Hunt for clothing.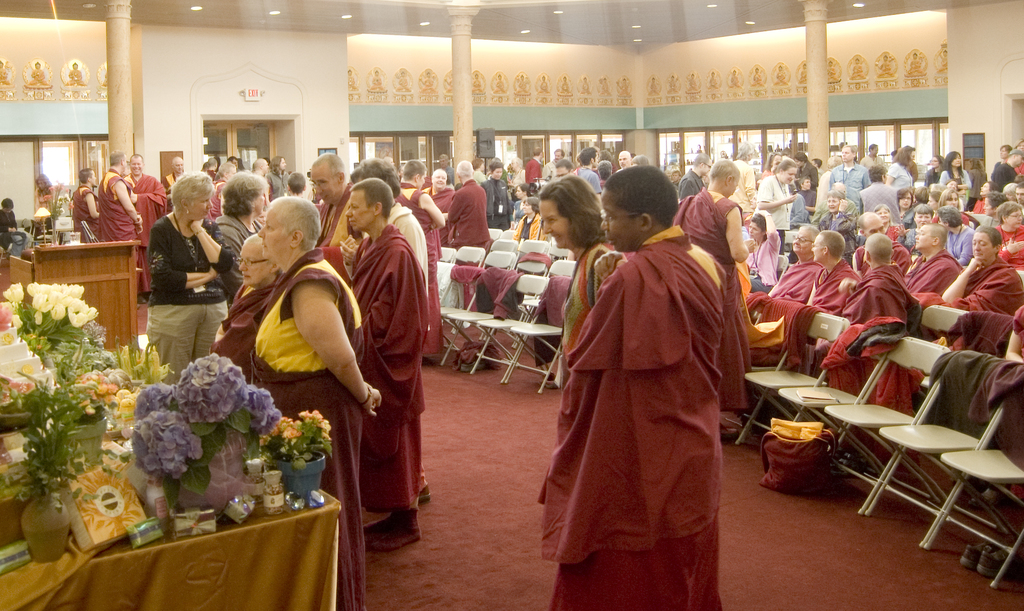
Hunted down at region(749, 211, 785, 295).
